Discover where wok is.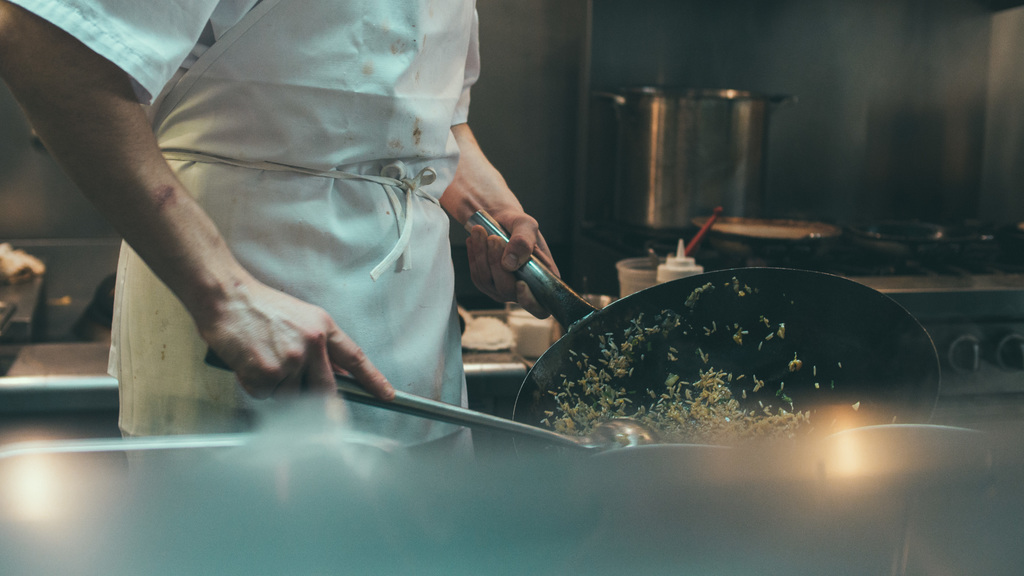
Discovered at (left=463, top=211, right=949, bottom=447).
